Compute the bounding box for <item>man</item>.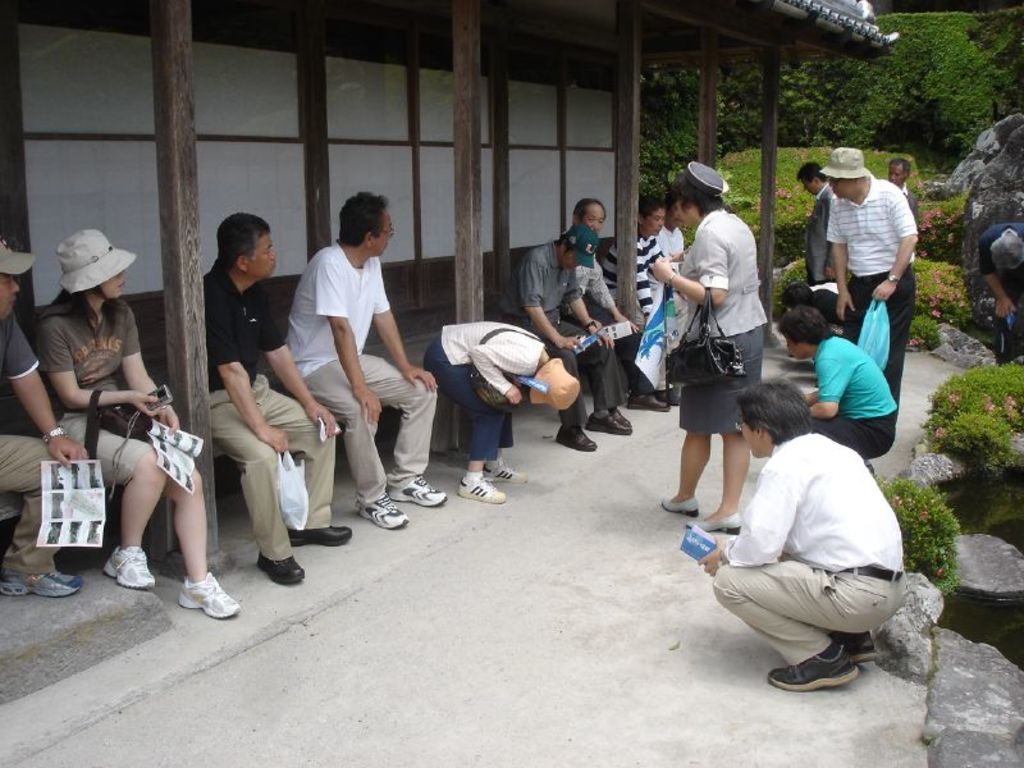
box=[202, 209, 355, 580].
